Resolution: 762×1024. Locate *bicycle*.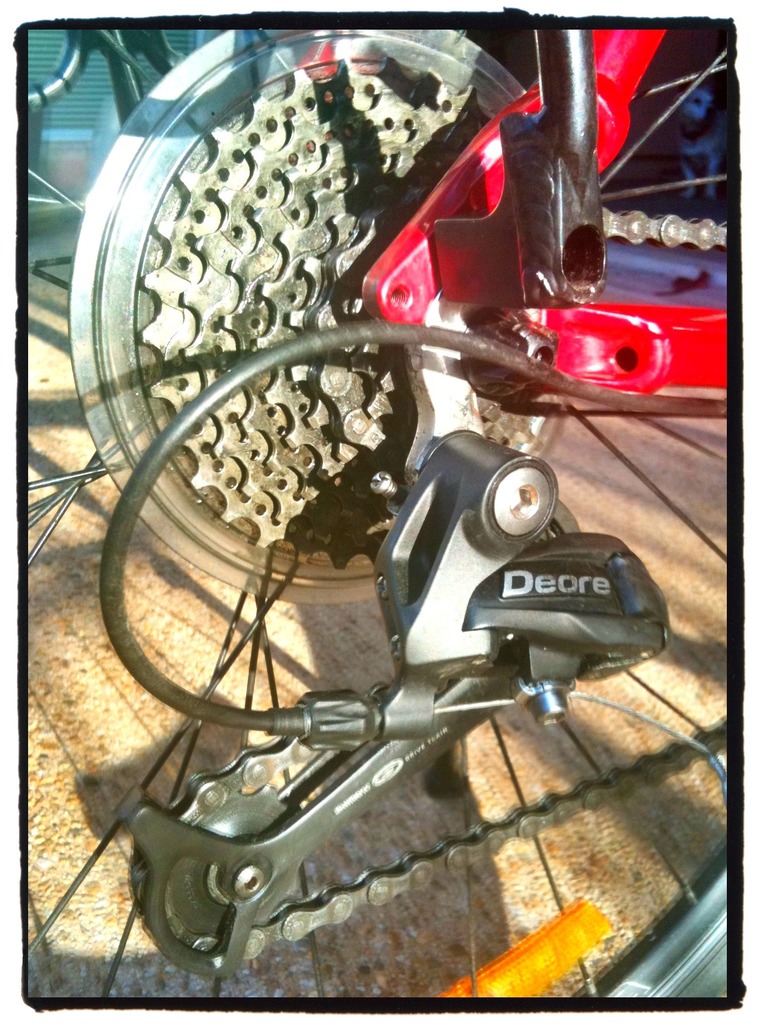
bbox(35, 150, 740, 938).
